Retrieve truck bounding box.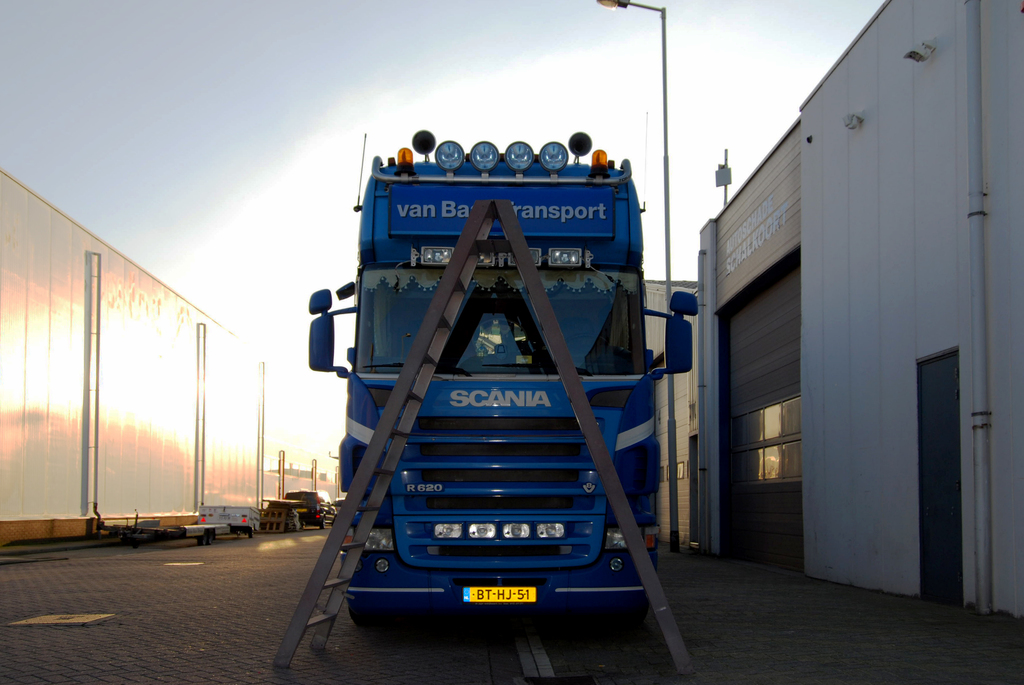
Bounding box: (left=105, top=500, right=261, bottom=546).
